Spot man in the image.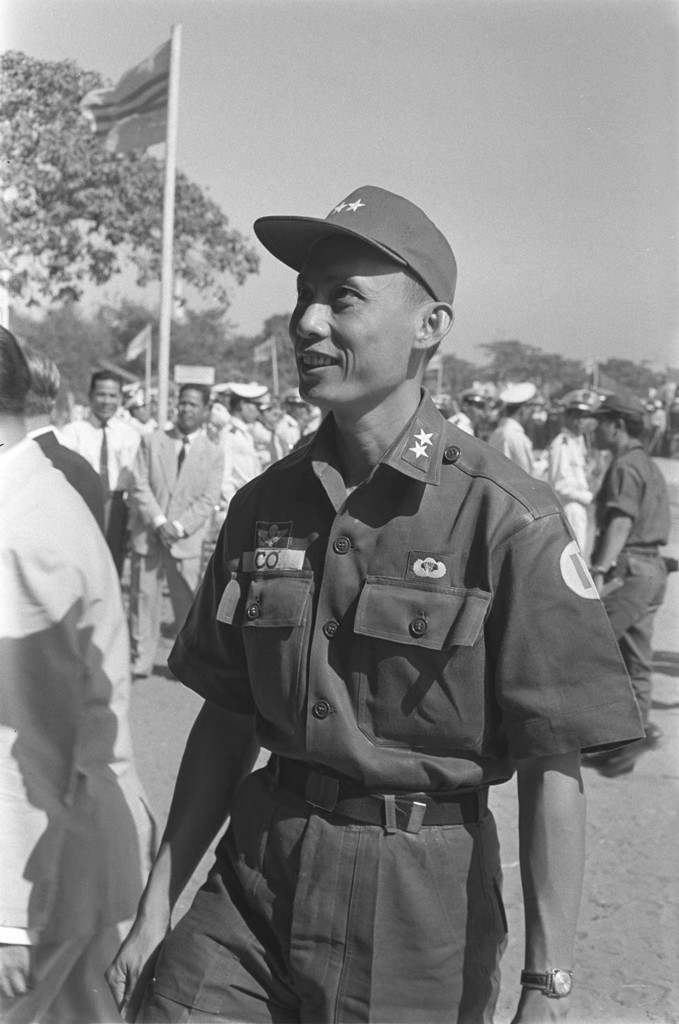
man found at x1=487, y1=378, x2=537, y2=471.
